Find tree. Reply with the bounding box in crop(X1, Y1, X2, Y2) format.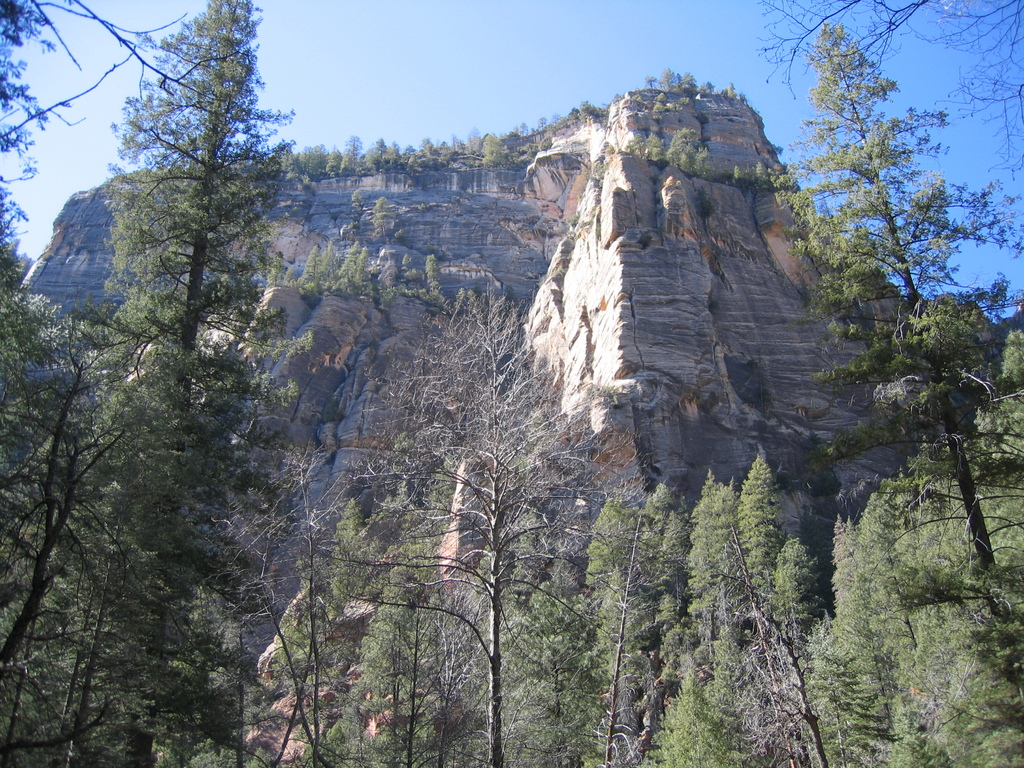
crop(0, 0, 268, 476).
